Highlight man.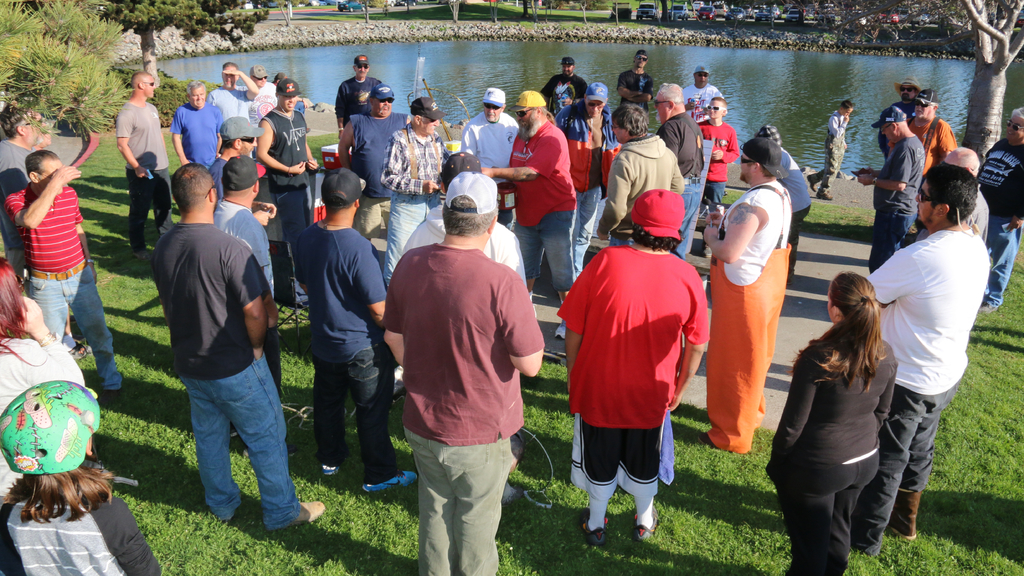
Highlighted region: [left=377, top=94, right=445, bottom=292].
